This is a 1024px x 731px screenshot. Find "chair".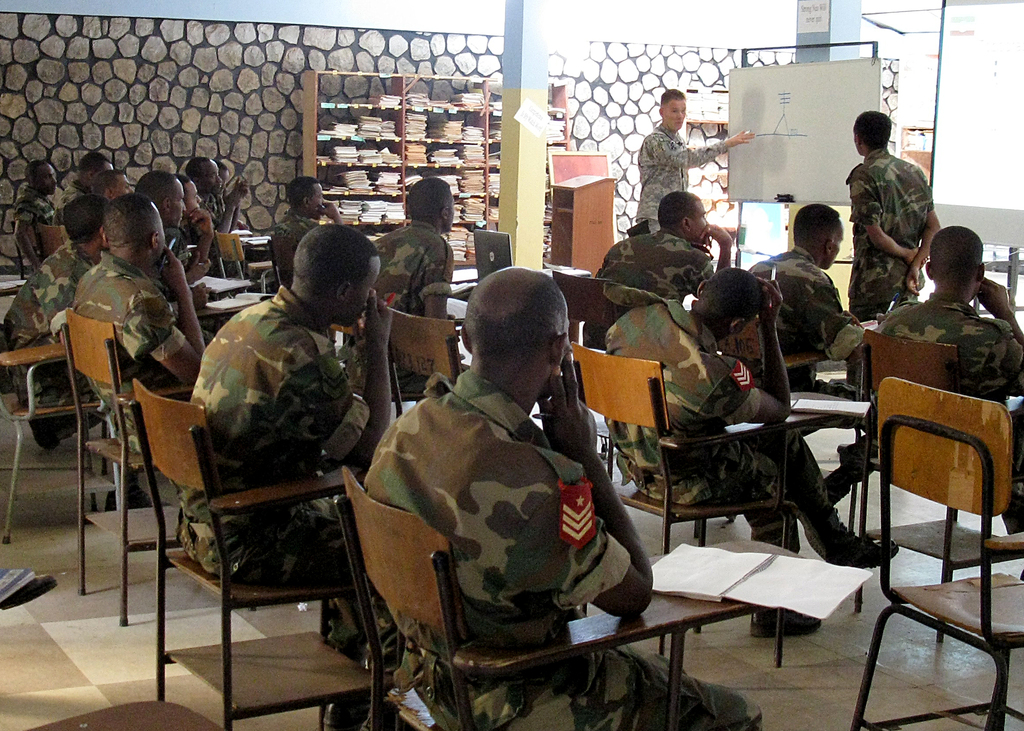
Bounding box: crop(38, 225, 72, 257).
